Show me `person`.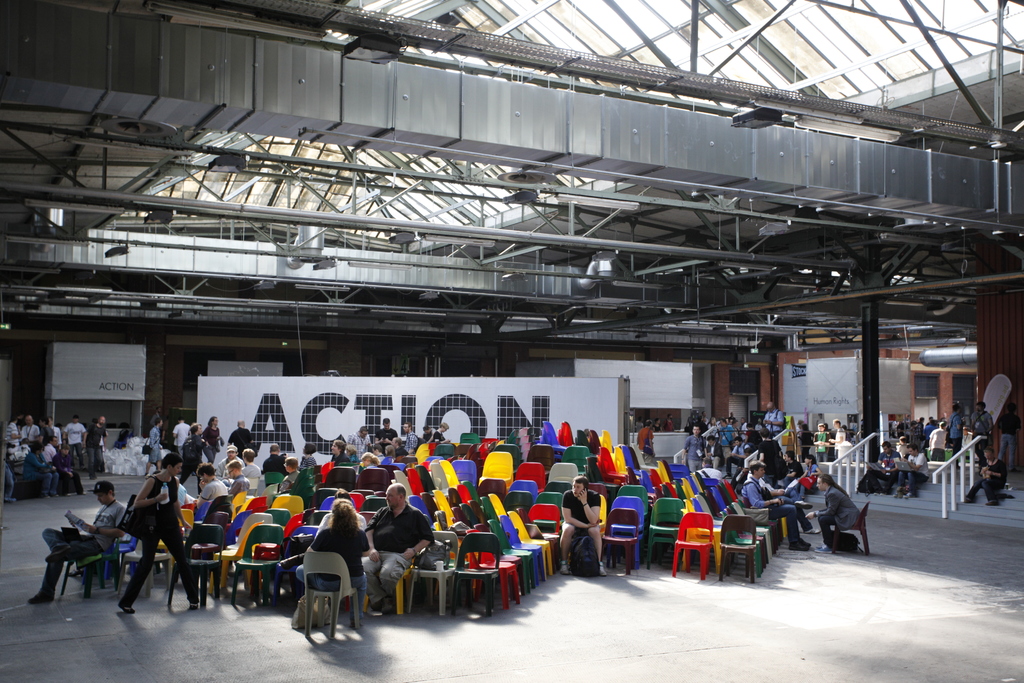
`person` is here: 348, 446, 359, 463.
